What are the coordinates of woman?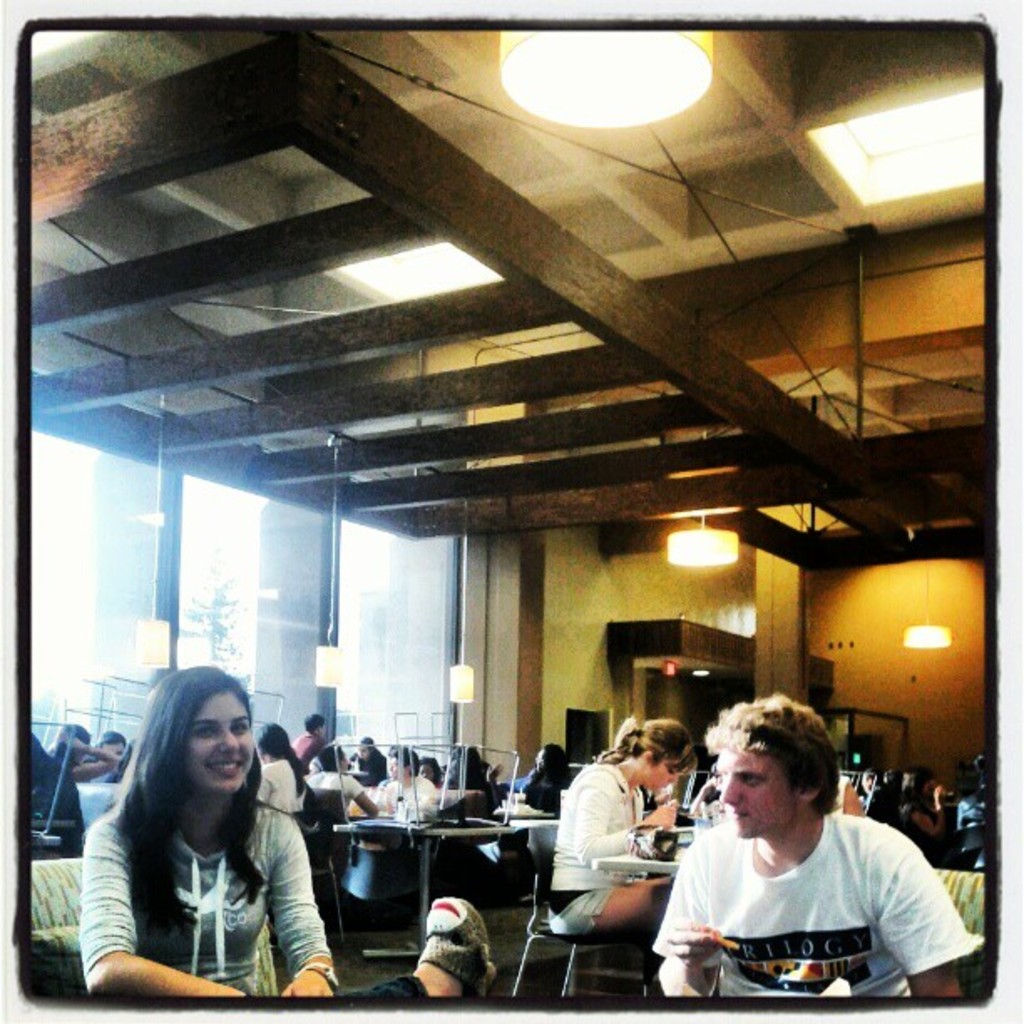
(x1=897, y1=763, x2=945, y2=830).
